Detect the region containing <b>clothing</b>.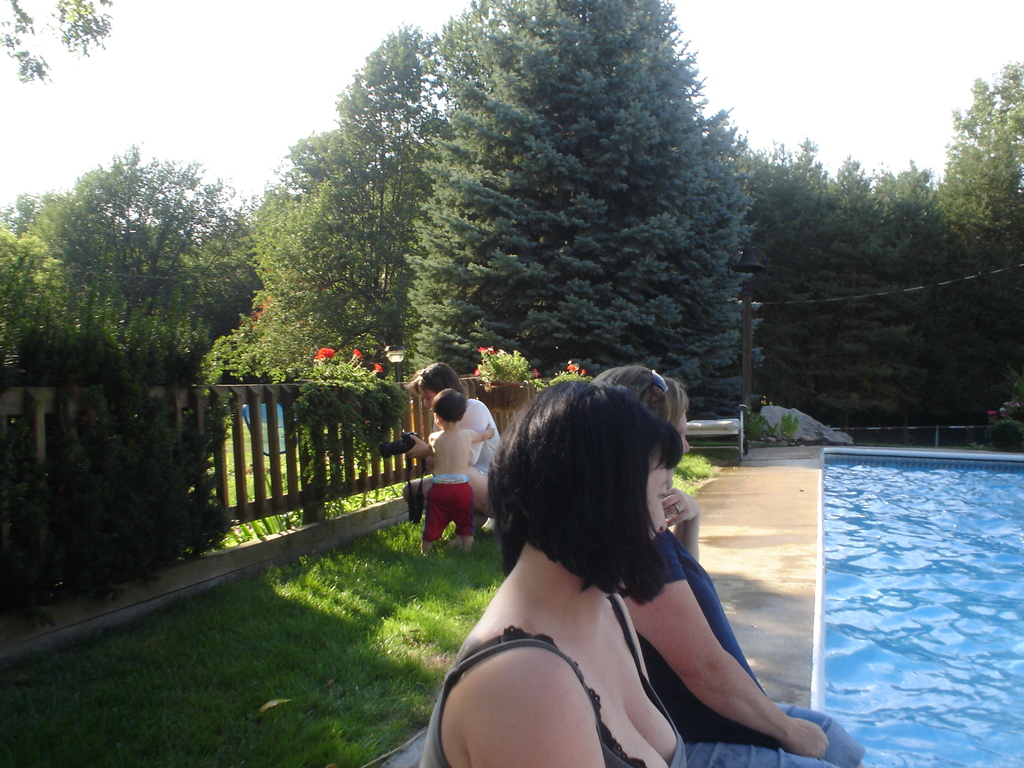
region(422, 474, 475, 538).
